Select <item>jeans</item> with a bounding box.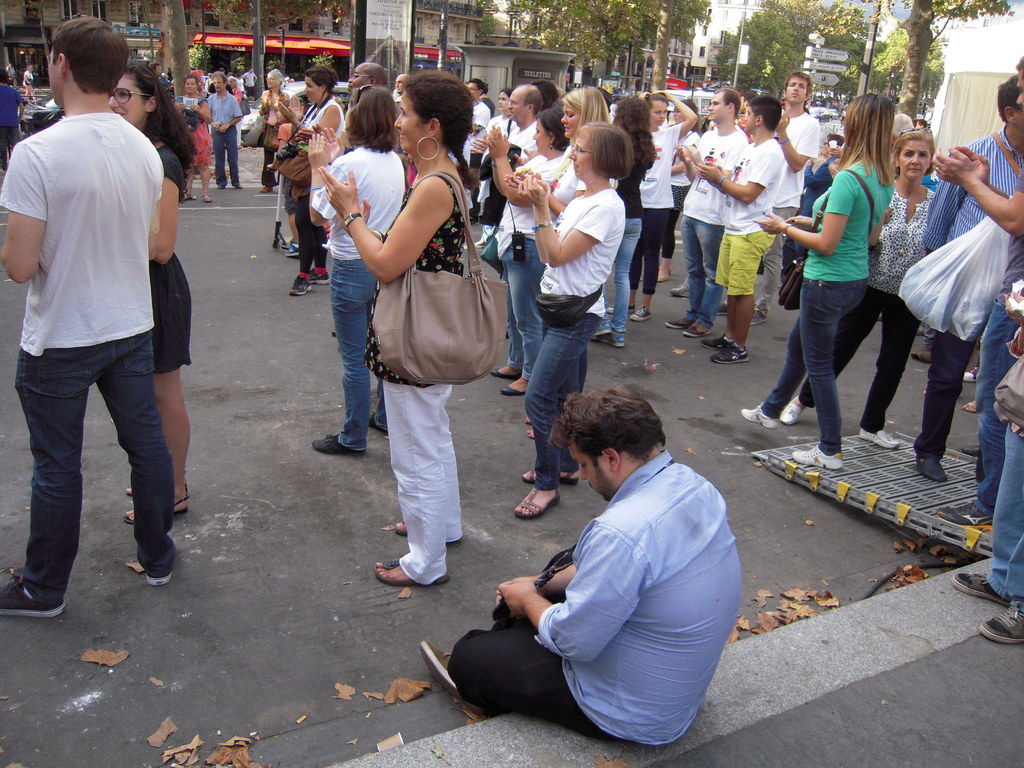
<region>717, 233, 773, 289</region>.
